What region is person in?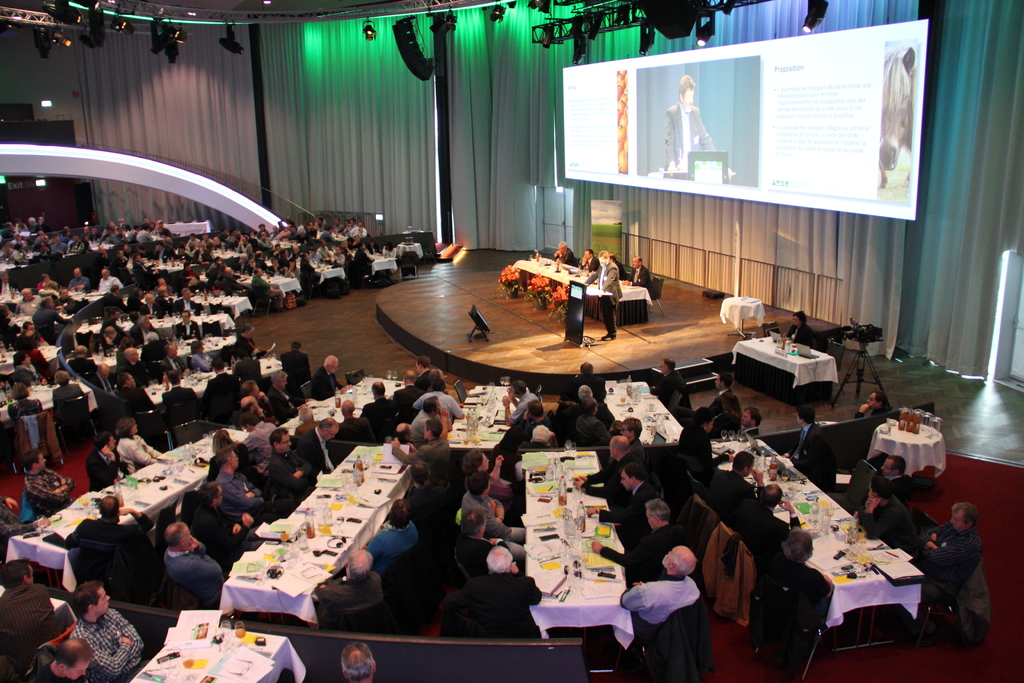
detection(551, 241, 572, 267).
